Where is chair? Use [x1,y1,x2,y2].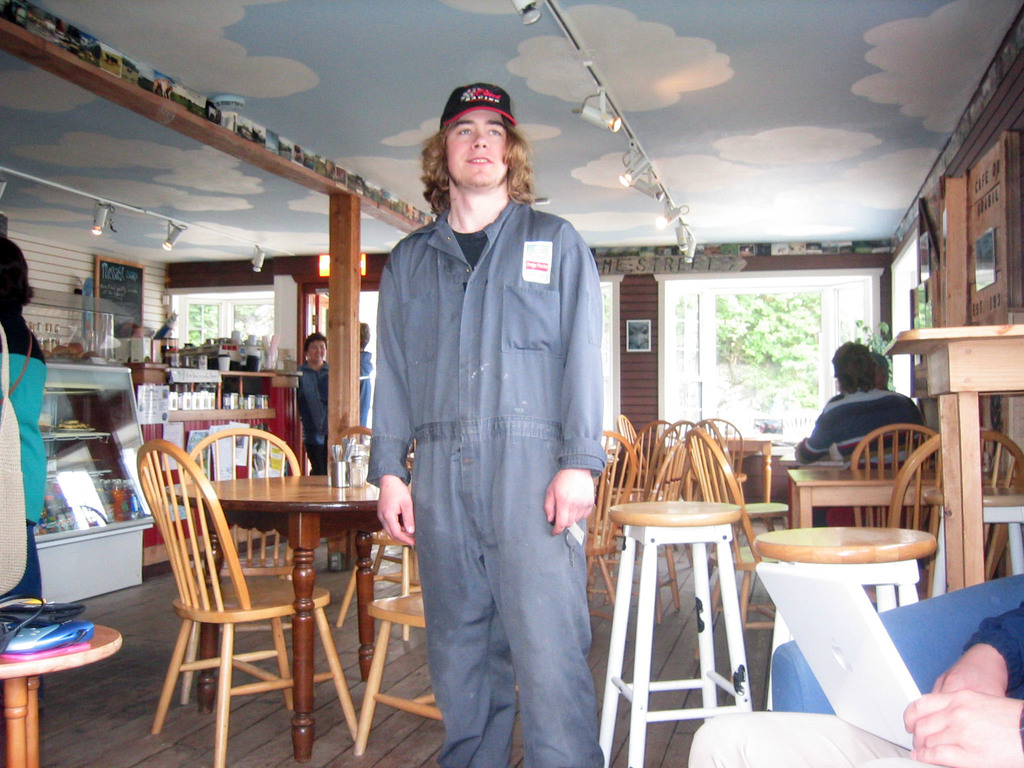
[648,419,693,494].
